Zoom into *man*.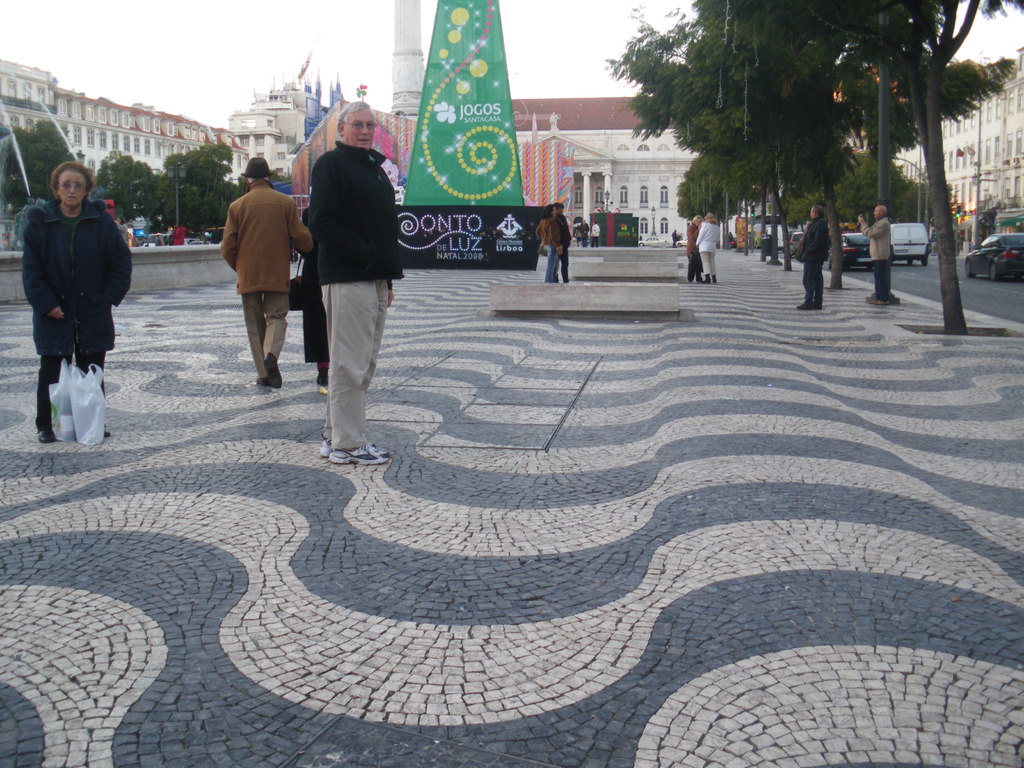
Zoom target: BBox(853, 204, 894, 303).
